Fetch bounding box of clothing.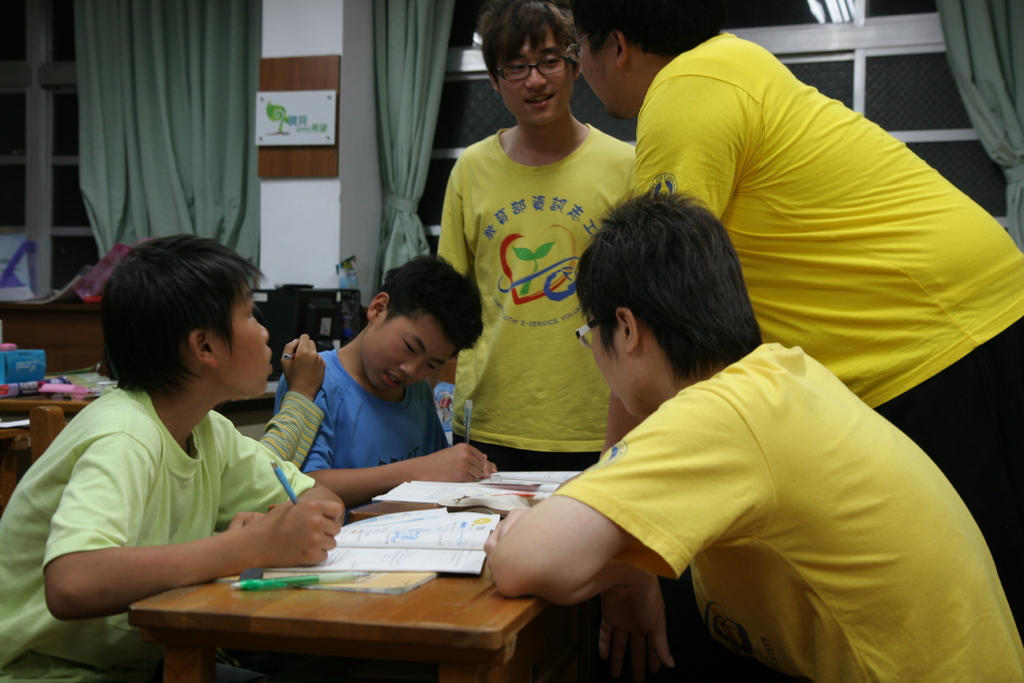
Bbox: x1=0, y1=388, x2=316, y2=682.
